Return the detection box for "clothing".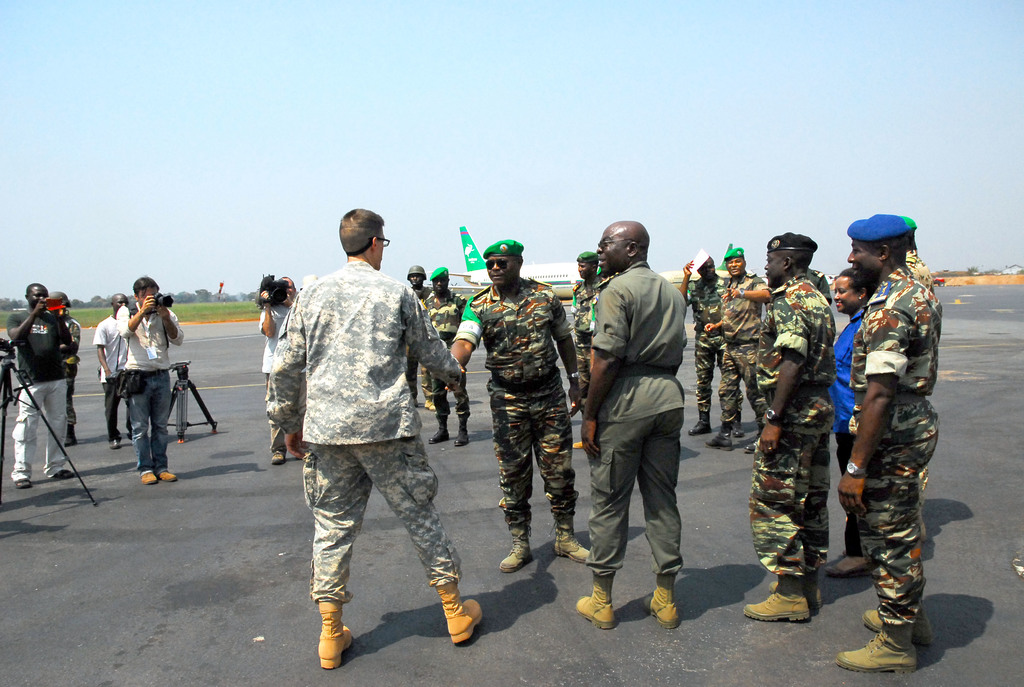
(left=906, top=247, right=934, bottom=292).
